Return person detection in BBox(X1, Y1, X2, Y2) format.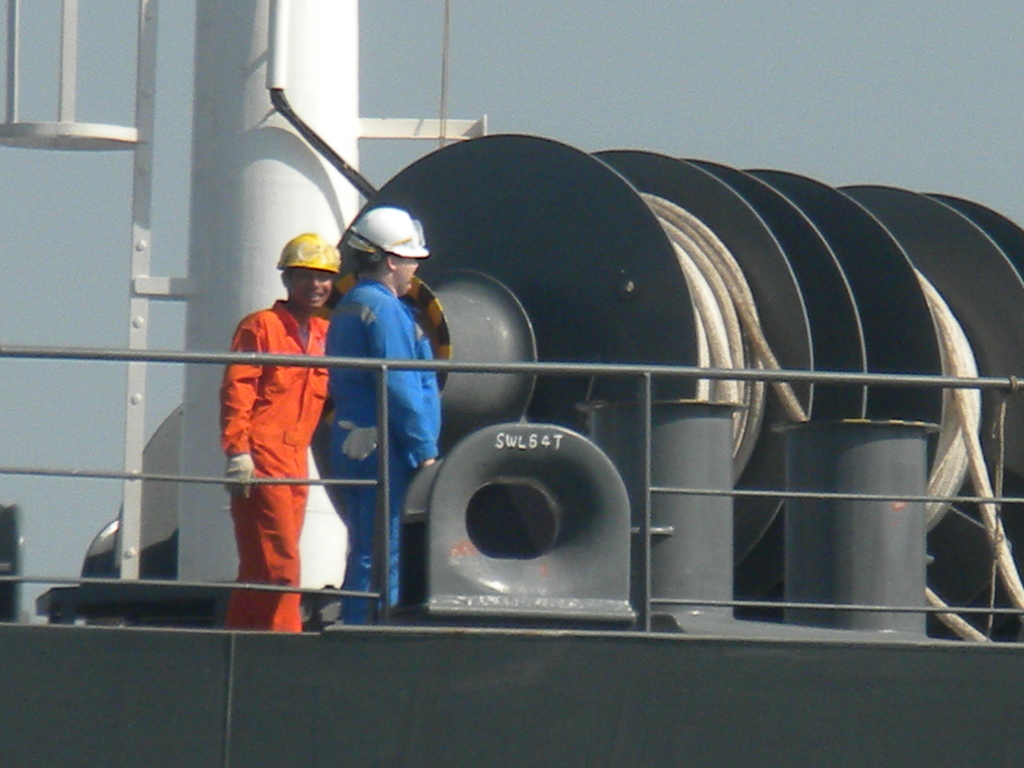
BBox(319, 207, 441, 625).
